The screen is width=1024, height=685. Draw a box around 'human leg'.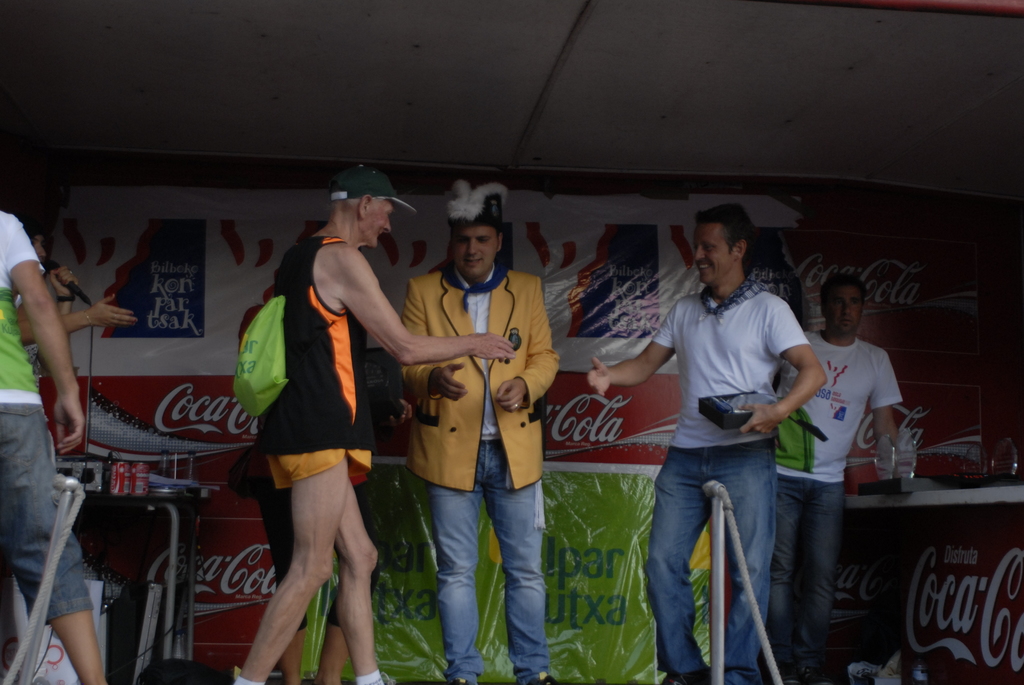
BBox(487, 445, 554, 682).
